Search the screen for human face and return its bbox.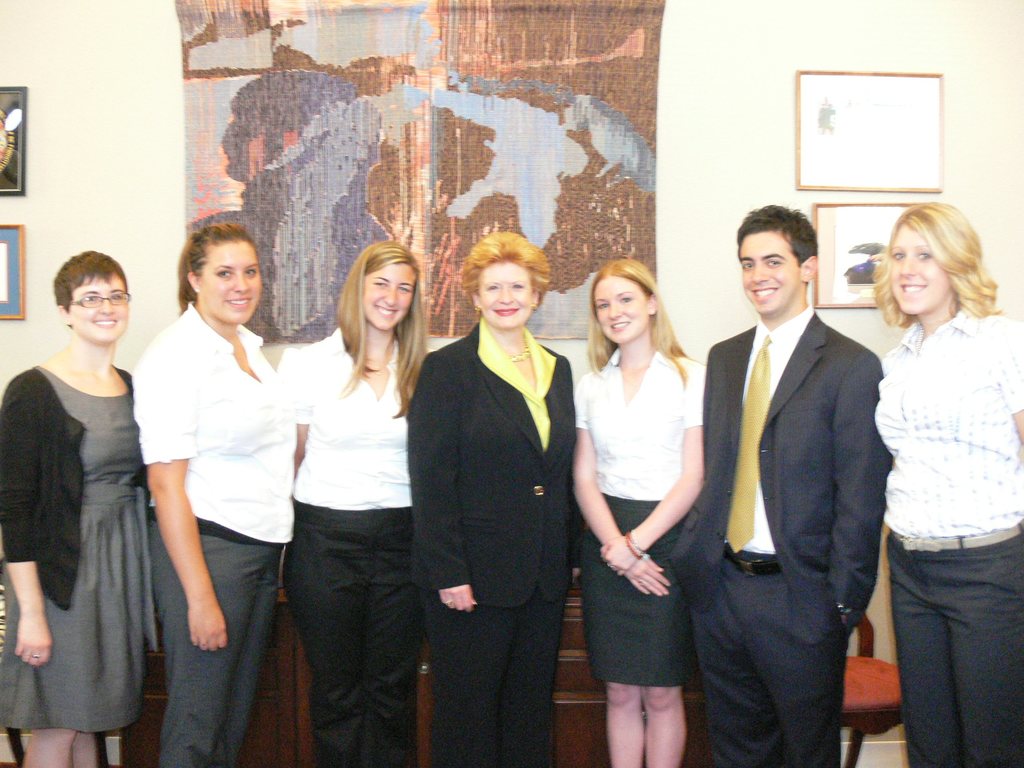
Found: box(479, 260, 532, 328).
